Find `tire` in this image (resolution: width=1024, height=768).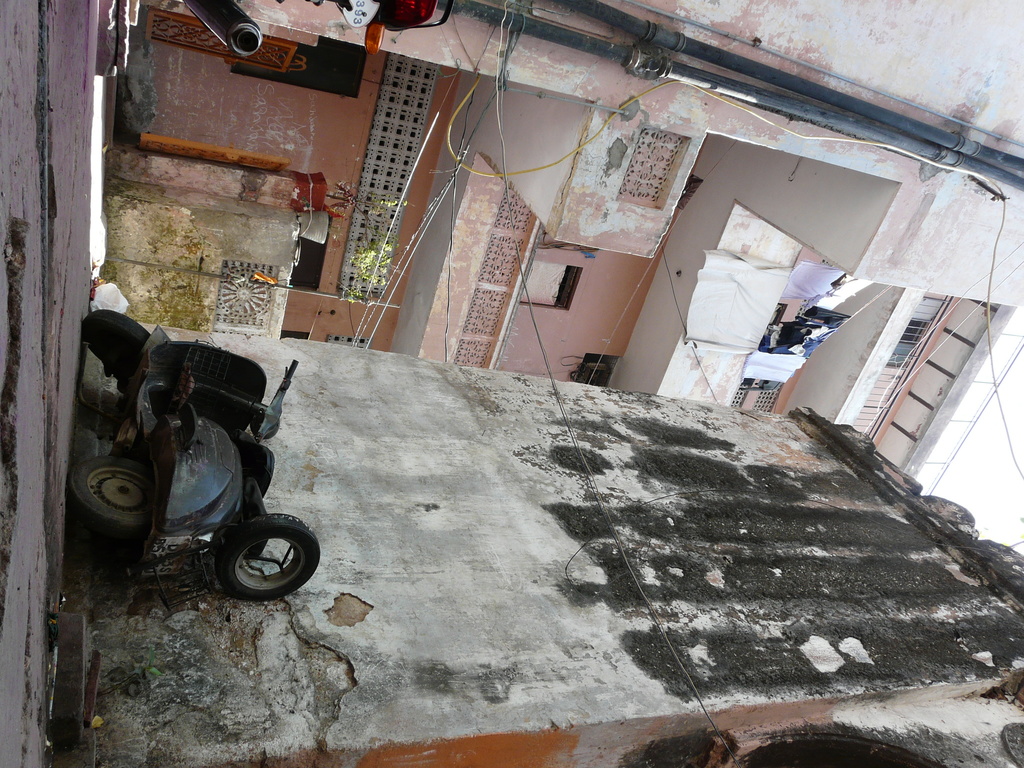
x1=69 y1=459 x2=159 y2=538.
